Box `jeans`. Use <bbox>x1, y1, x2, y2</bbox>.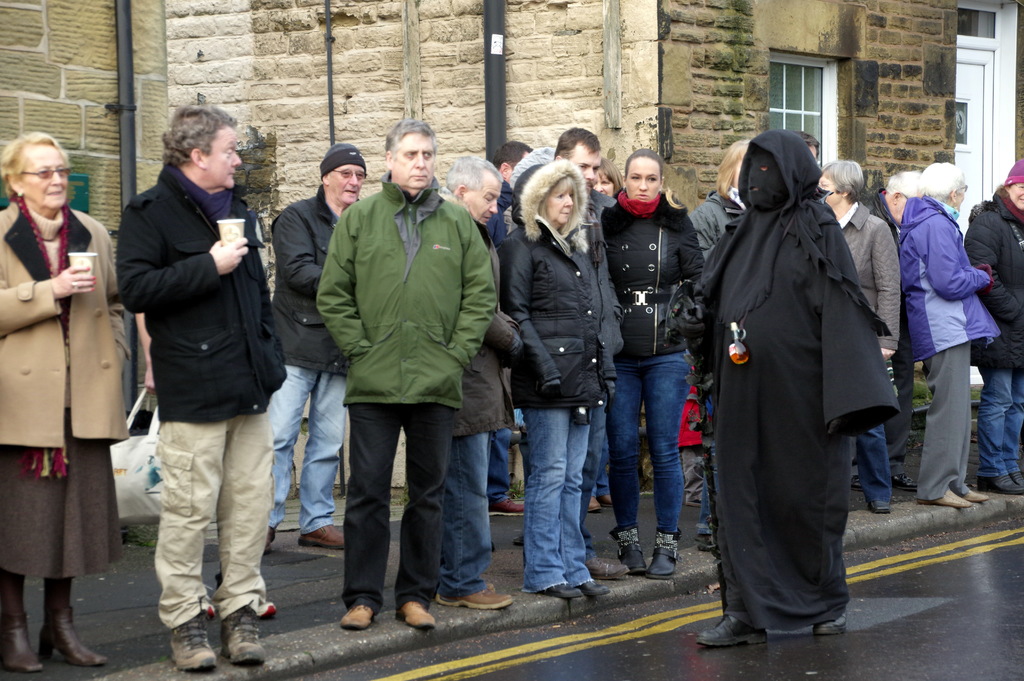
<bbox>836, 355, 900, 502</bbox>.
